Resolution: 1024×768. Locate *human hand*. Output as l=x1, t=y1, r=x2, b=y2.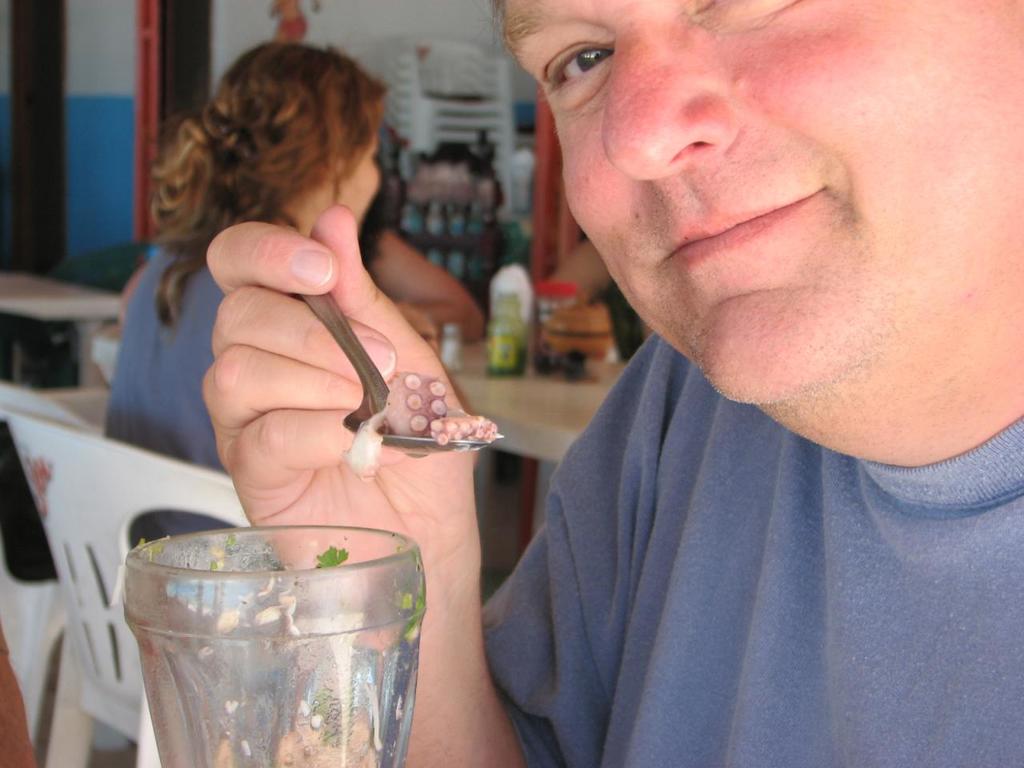
l=391, t=298, r=442, b=354.
